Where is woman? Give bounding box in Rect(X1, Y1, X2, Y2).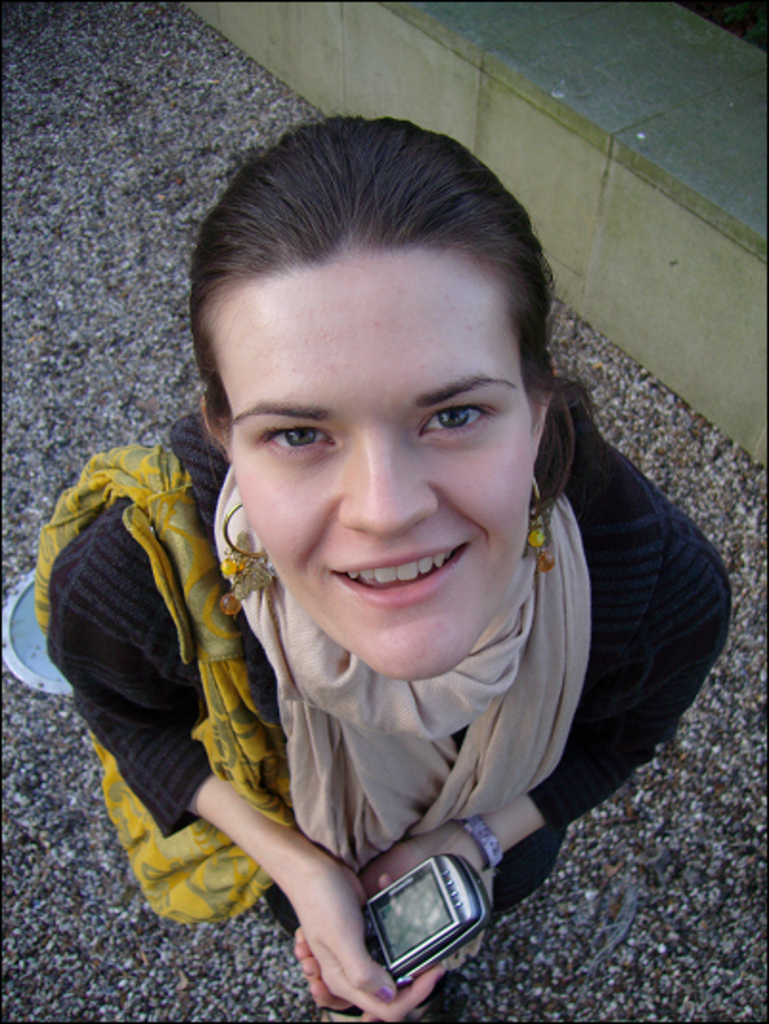
Rect(44, 107, 712, 1016).
